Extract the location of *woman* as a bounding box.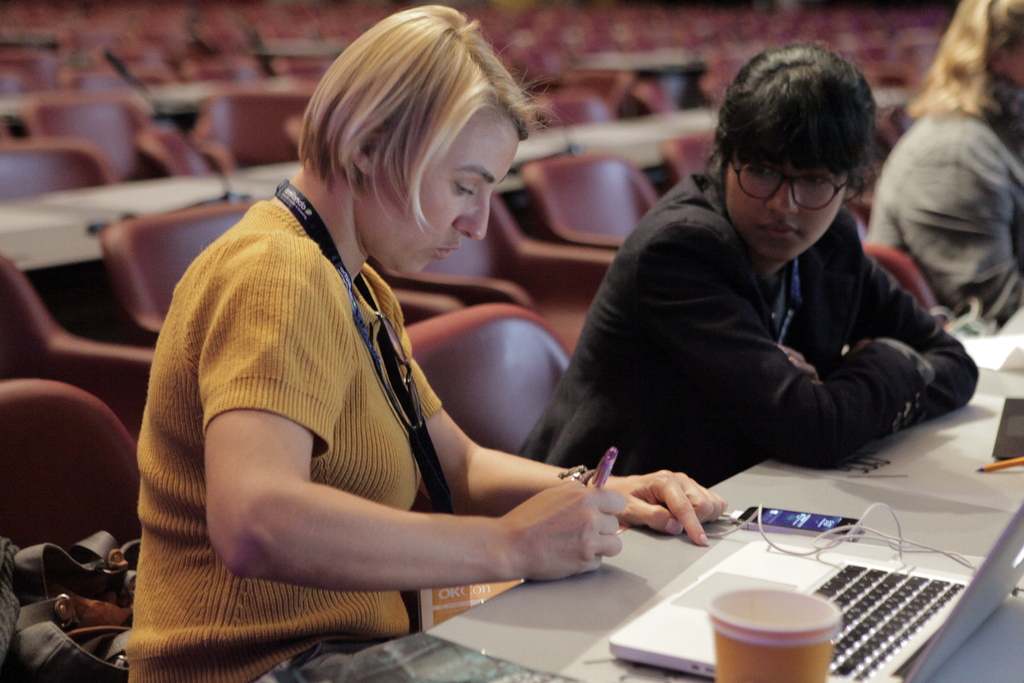
bbox=[134, 18, 651, 660].
